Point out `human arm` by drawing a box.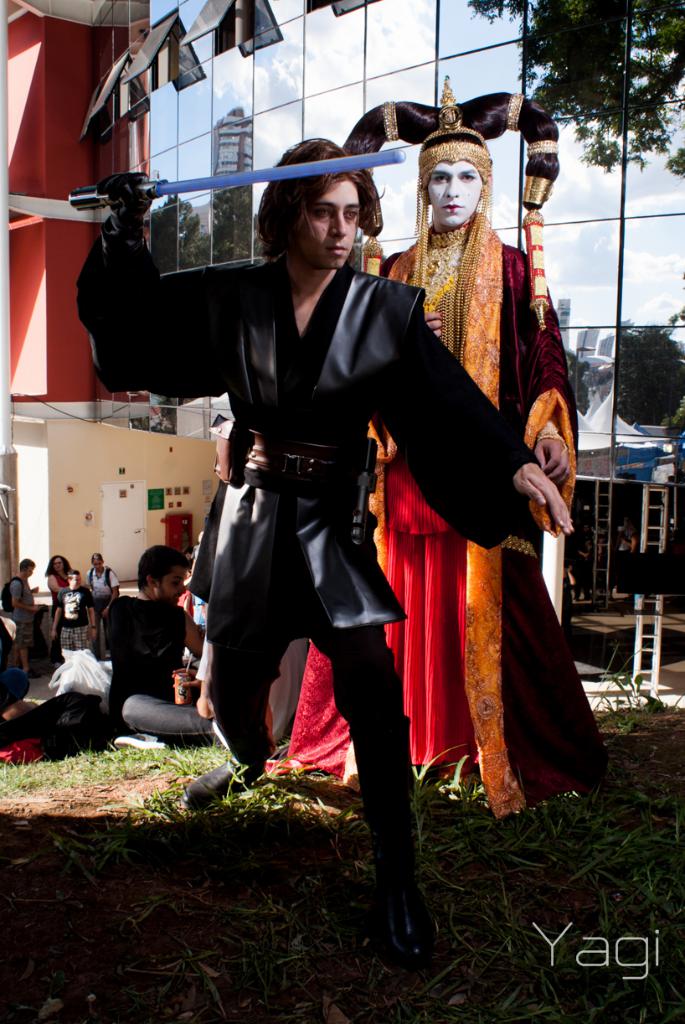
<bbox>27, 580, 40, 597</bbox>.
